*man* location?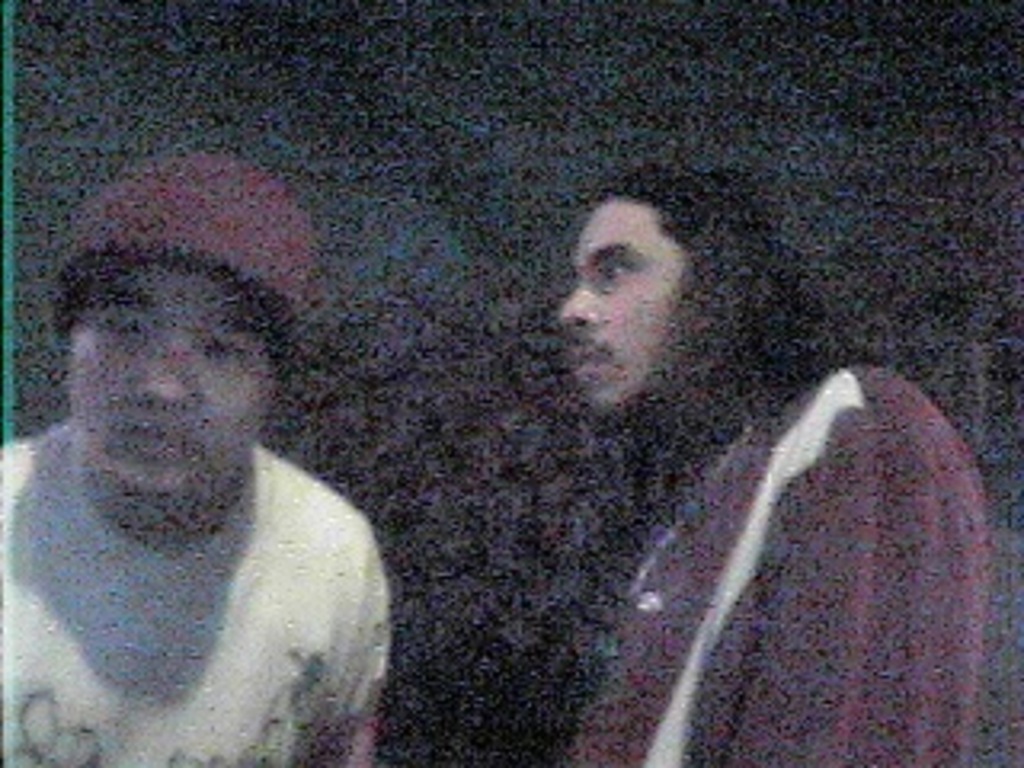
(left=0, top=150, right=400, bottom=767)
